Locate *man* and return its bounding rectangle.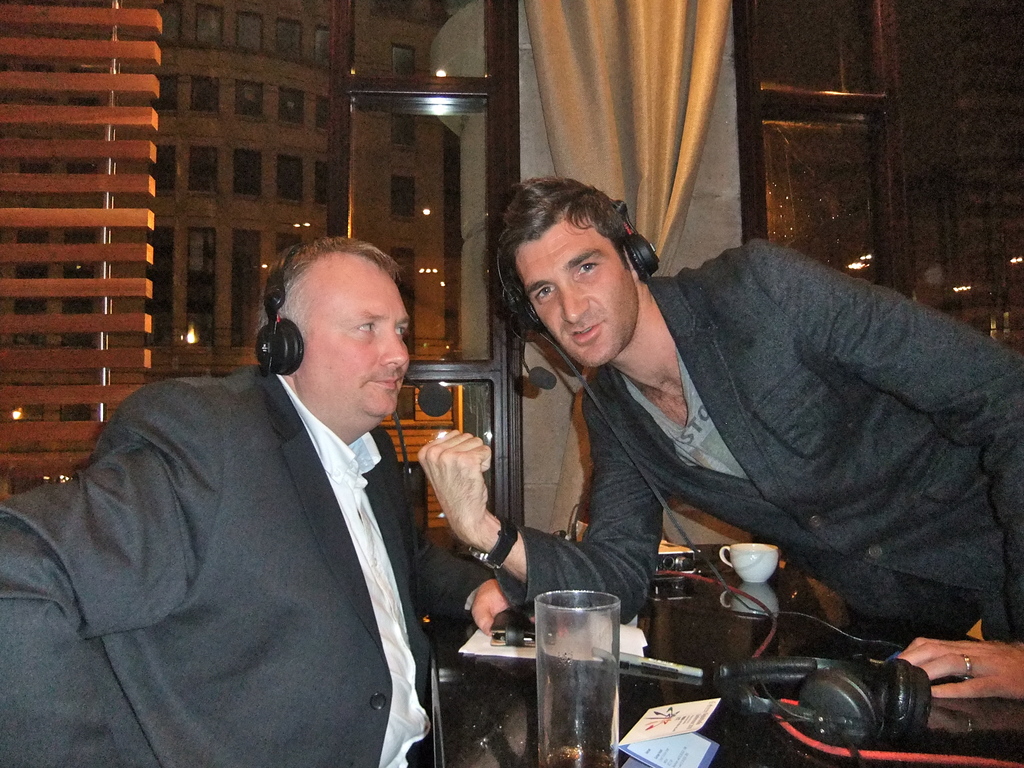
bbox(0, 229, 540, 767).
